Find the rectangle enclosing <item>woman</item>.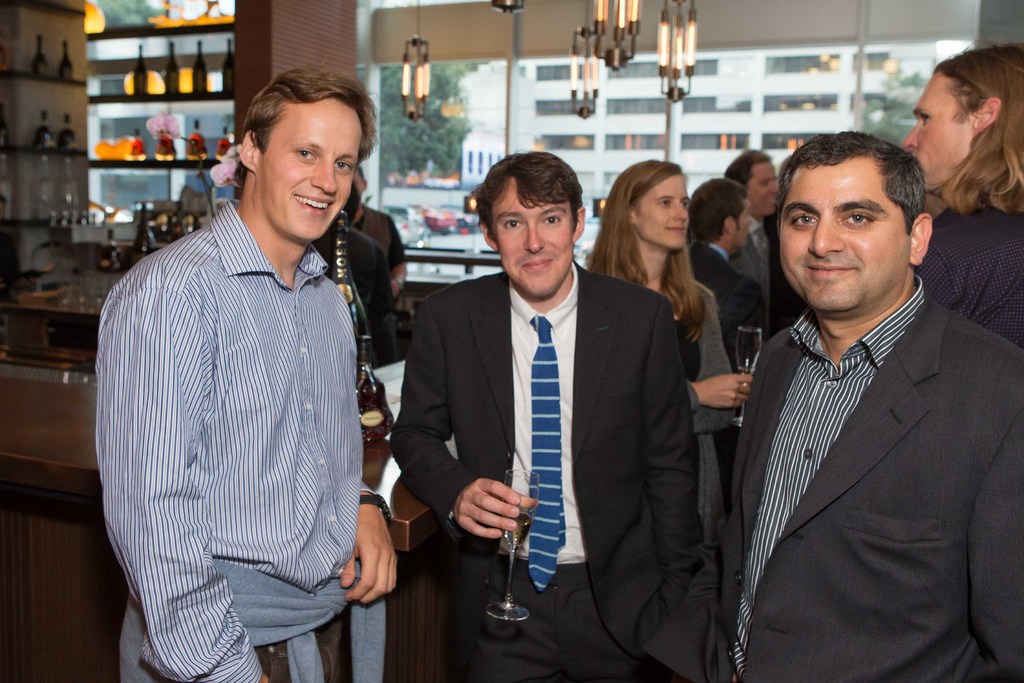
l=593, t=172, r=749, b=491.
